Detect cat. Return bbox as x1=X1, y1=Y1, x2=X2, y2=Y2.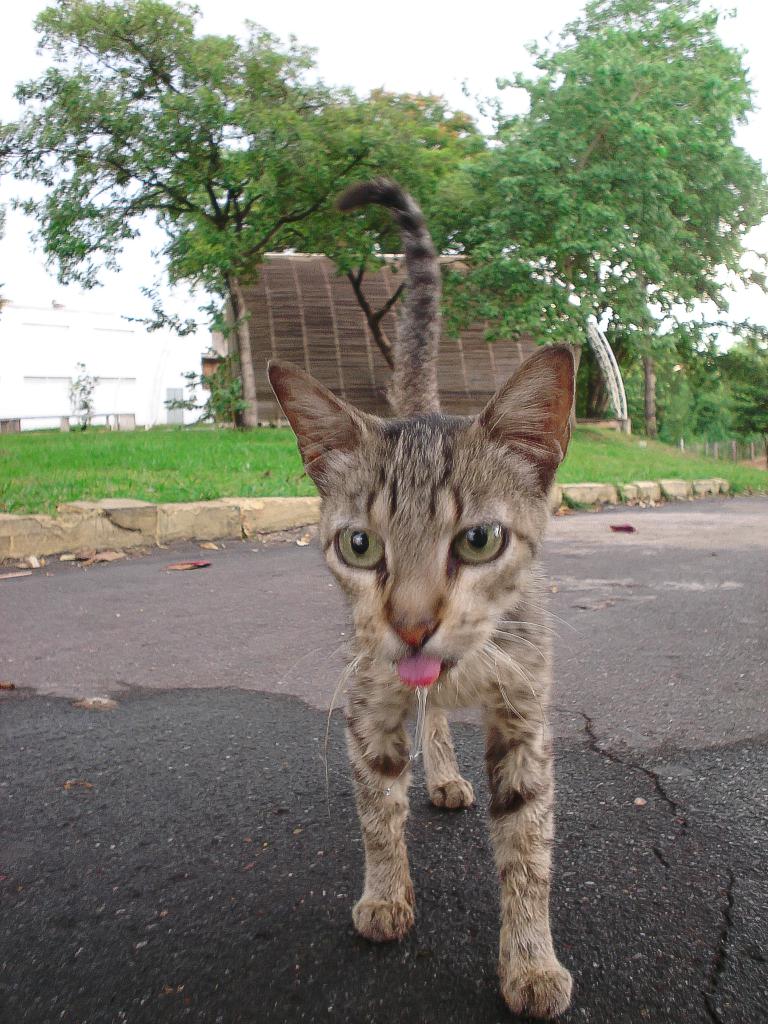
x1=265, y1=174, x2=580, y2=1023.
